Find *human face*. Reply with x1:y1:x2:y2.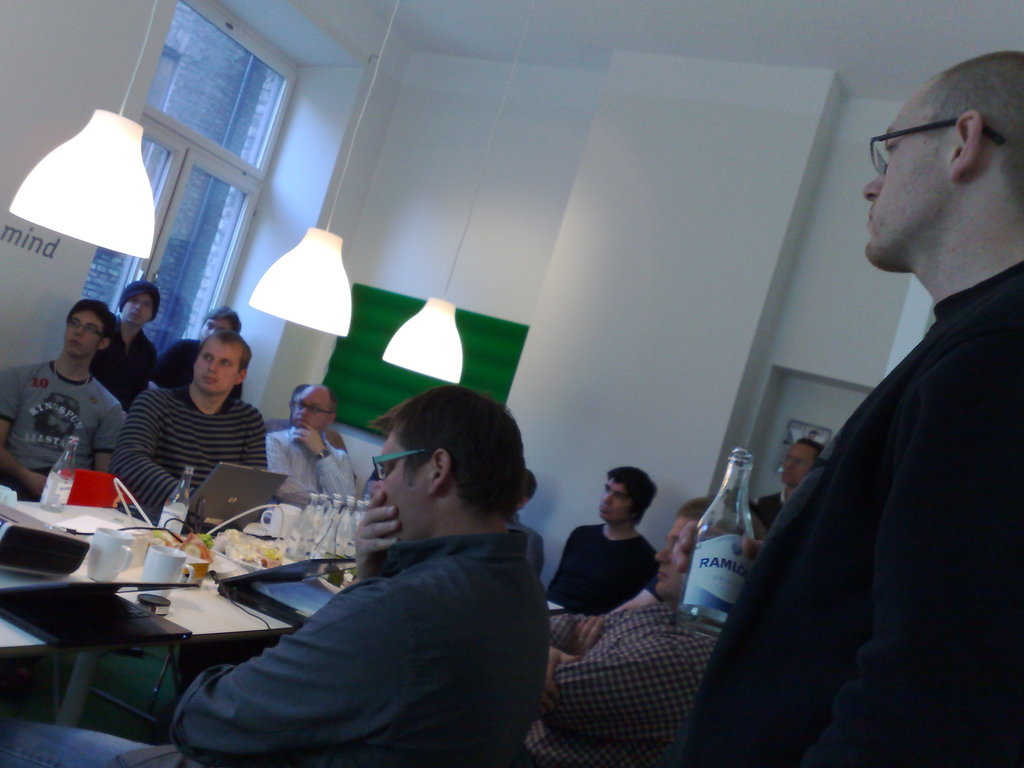
653:519:687:600.
